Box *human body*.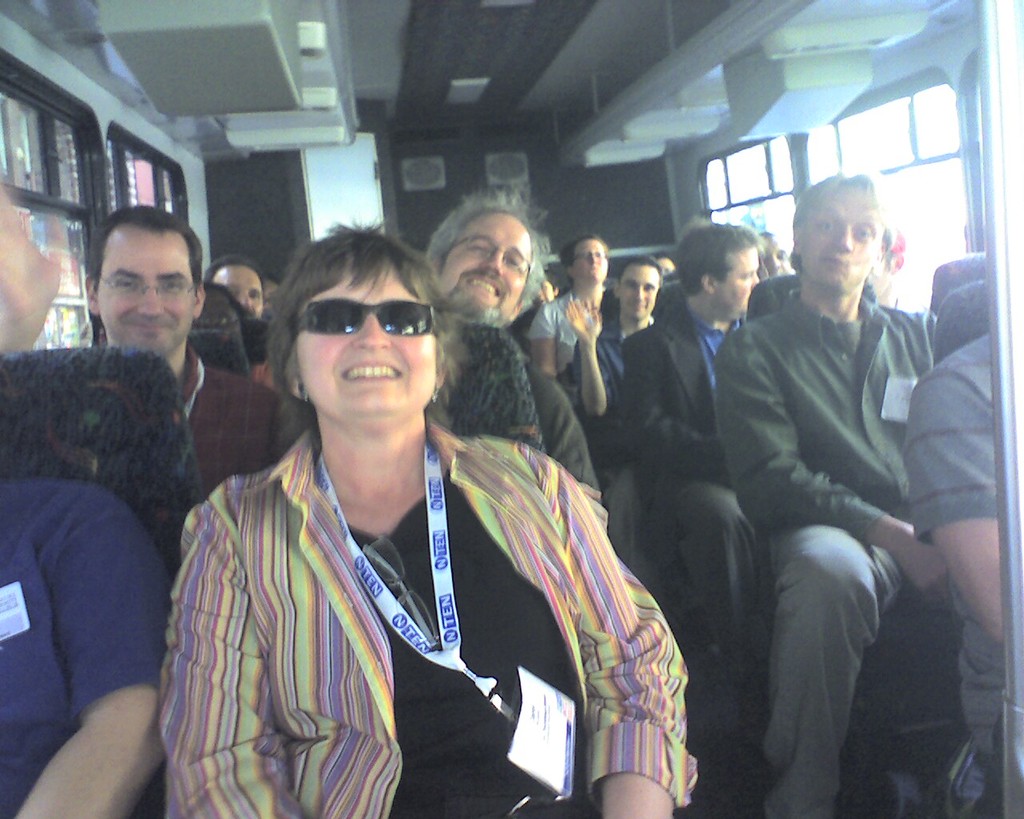
select_region(584, 239, 652, 450).
